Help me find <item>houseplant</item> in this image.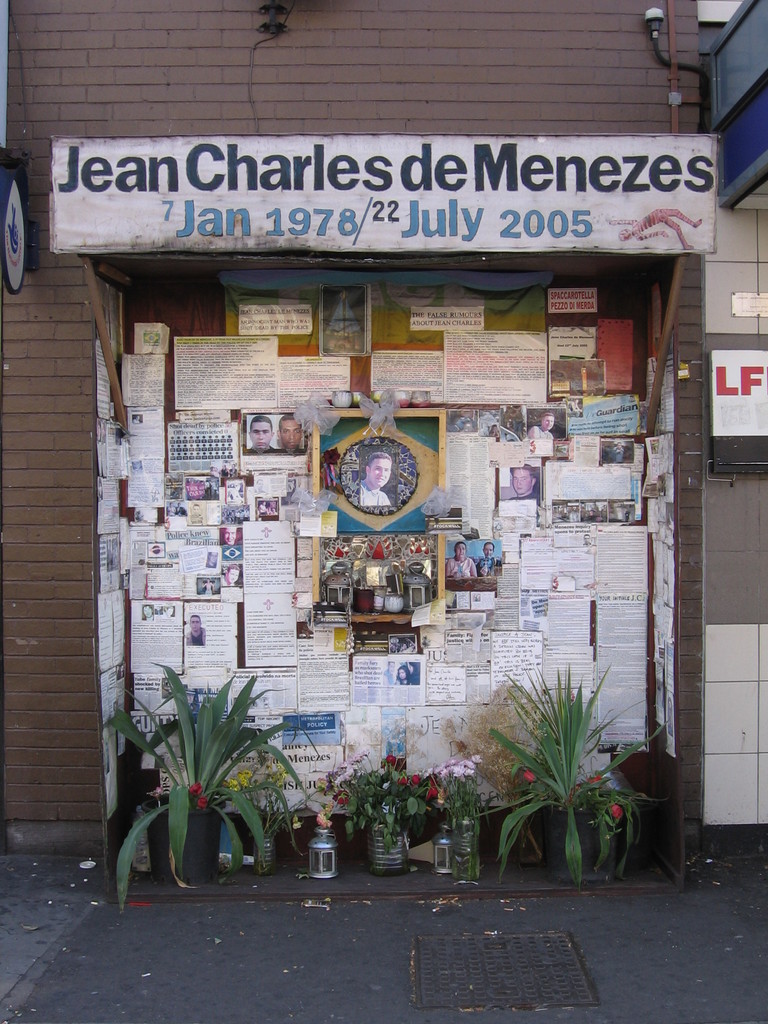
Found it: <bbox>438, 682, 563, 874</bbox>.
